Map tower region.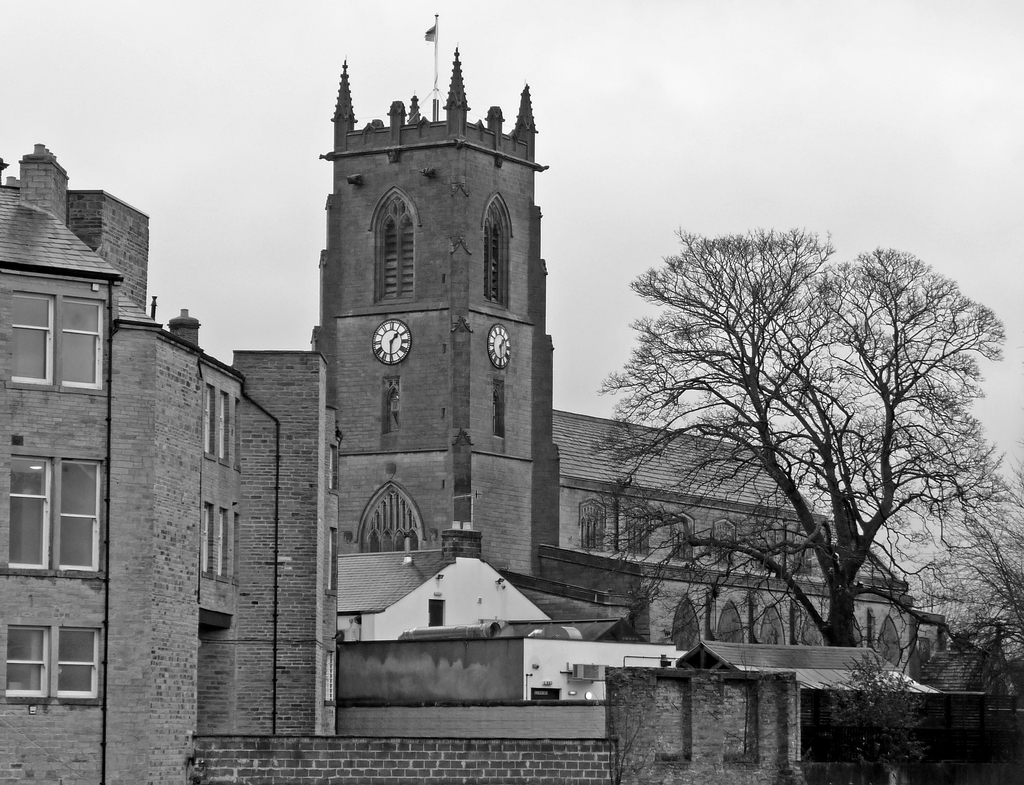
Mapped to {"left": 304, "top": 49, "right": 559, "bottom": 572}.
